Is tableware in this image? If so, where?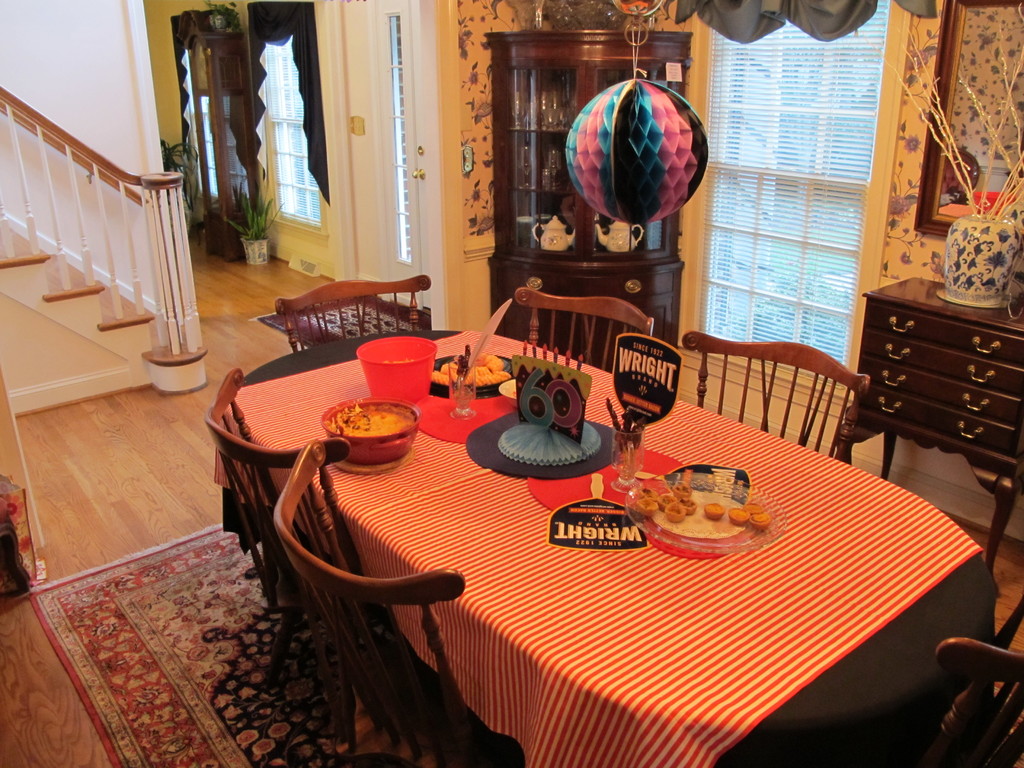
Yes, at [636, 470, 656, 480].
